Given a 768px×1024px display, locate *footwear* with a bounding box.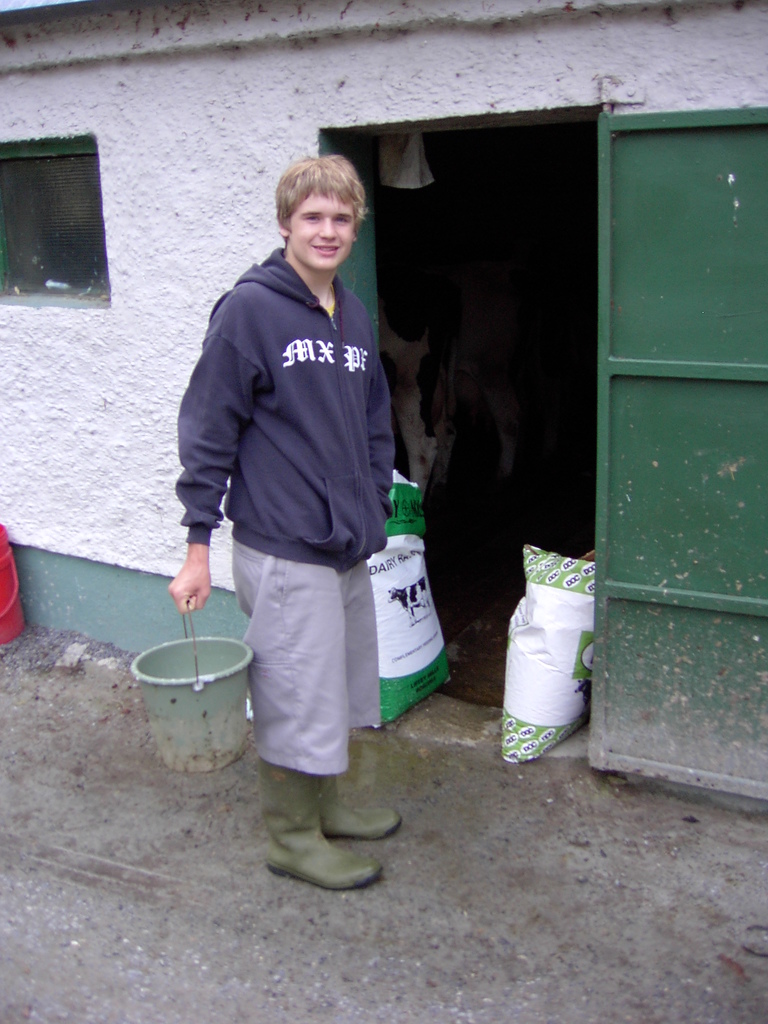
Located: 257 780 394 895.
